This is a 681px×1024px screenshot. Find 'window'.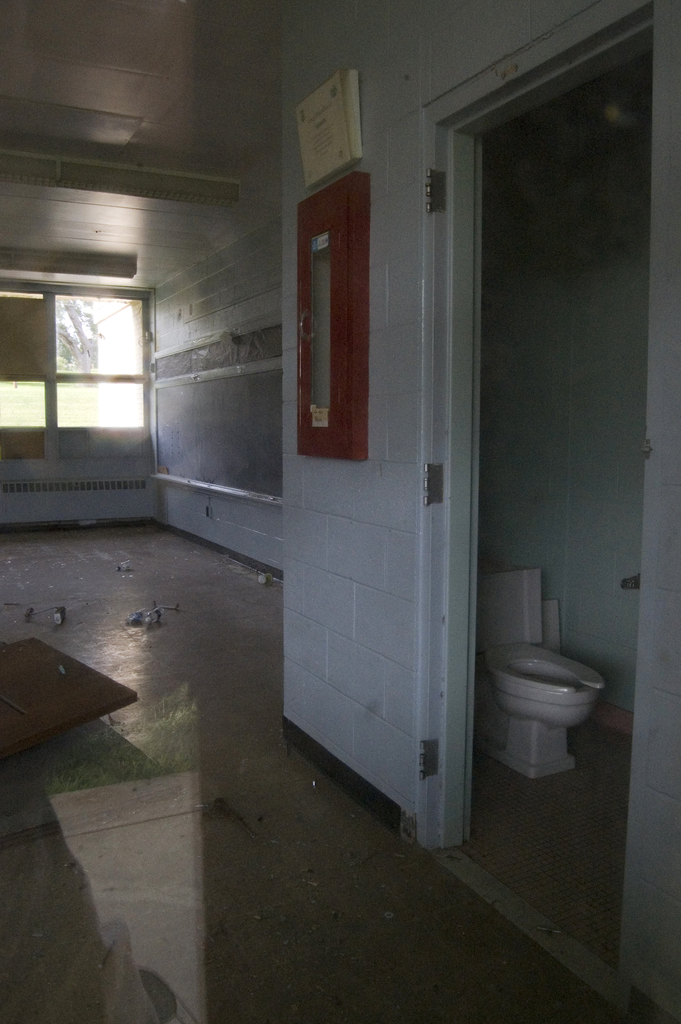
Bounding box: <bbox>0, 290, 155, 486</bbox>.
